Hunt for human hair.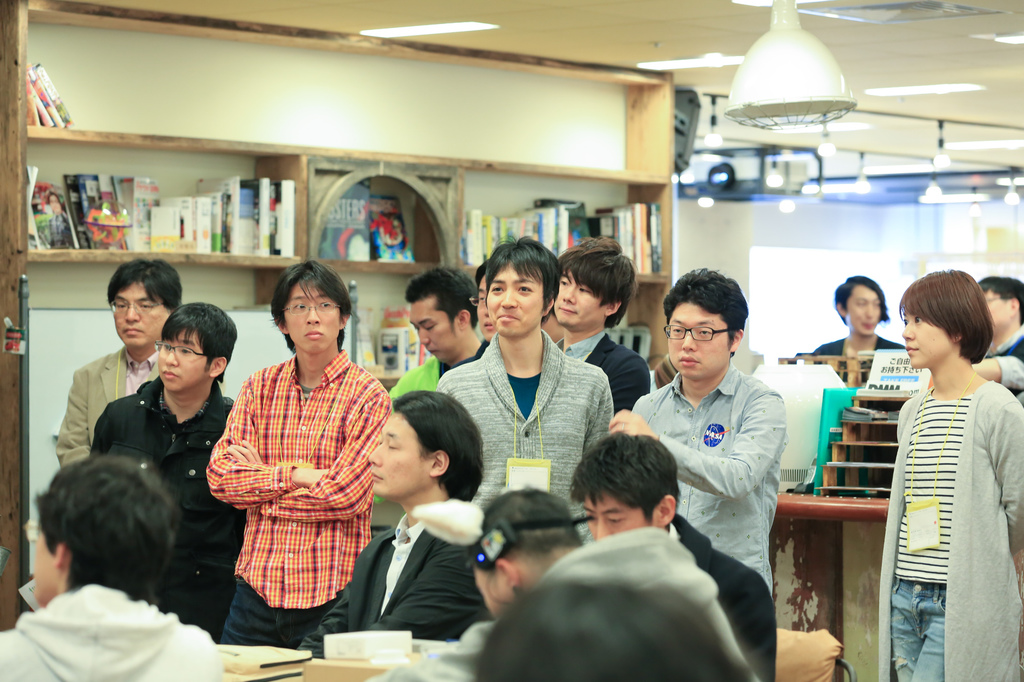
Hunted down at 106/260/187/319.
